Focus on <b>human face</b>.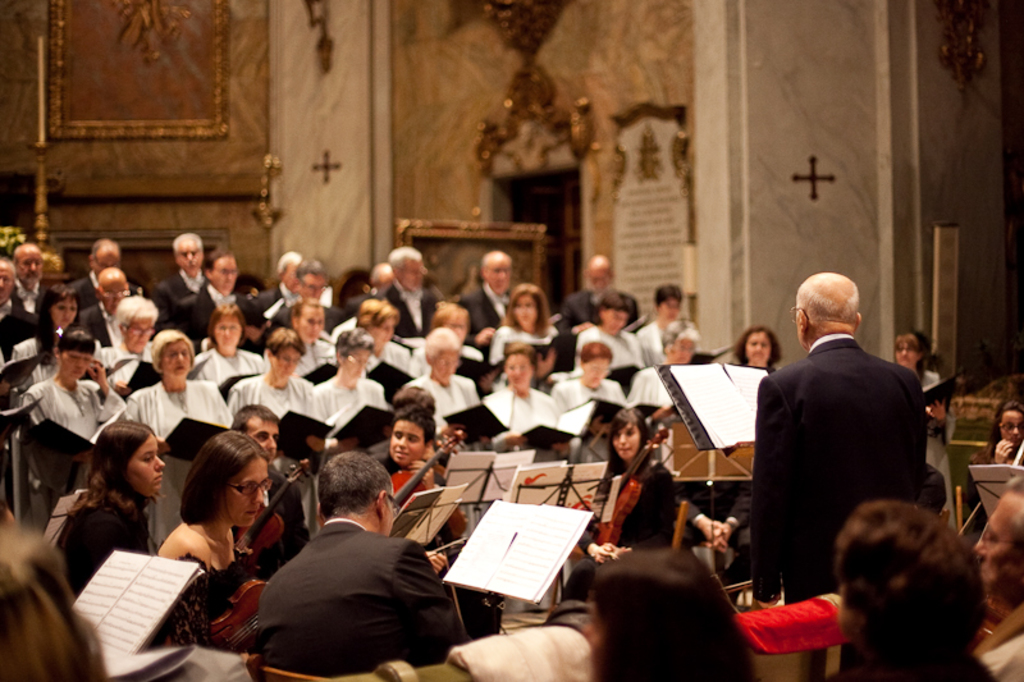
Focused at locate(1001, 404, 1021, 443).
